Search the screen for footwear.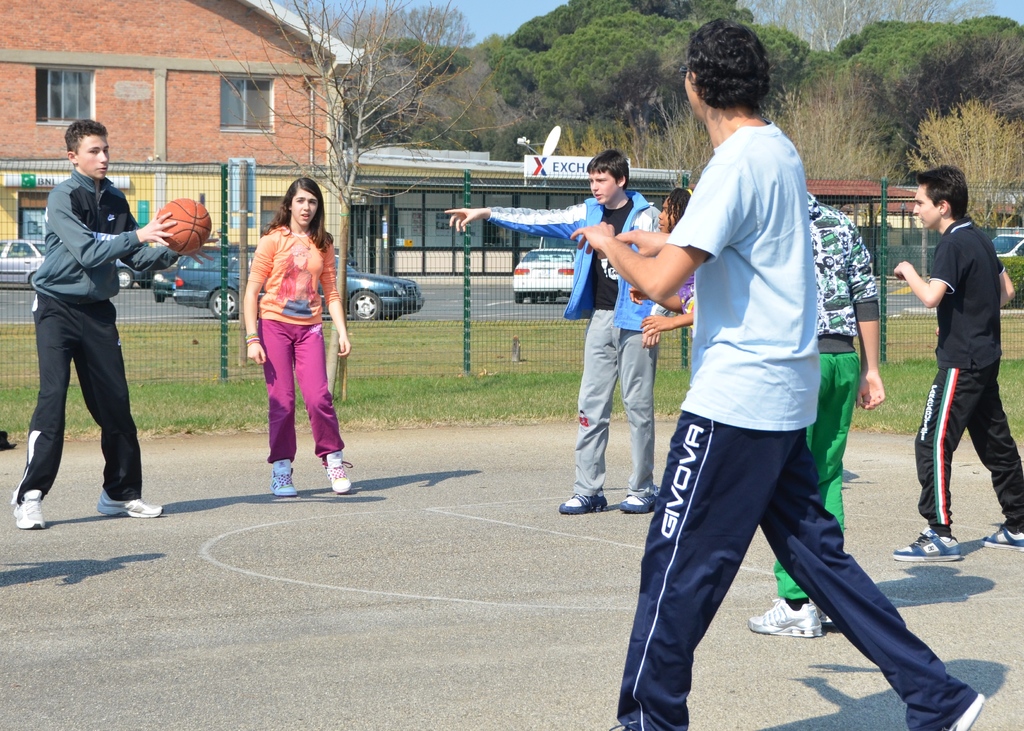
Found at 10 490 45 534.
